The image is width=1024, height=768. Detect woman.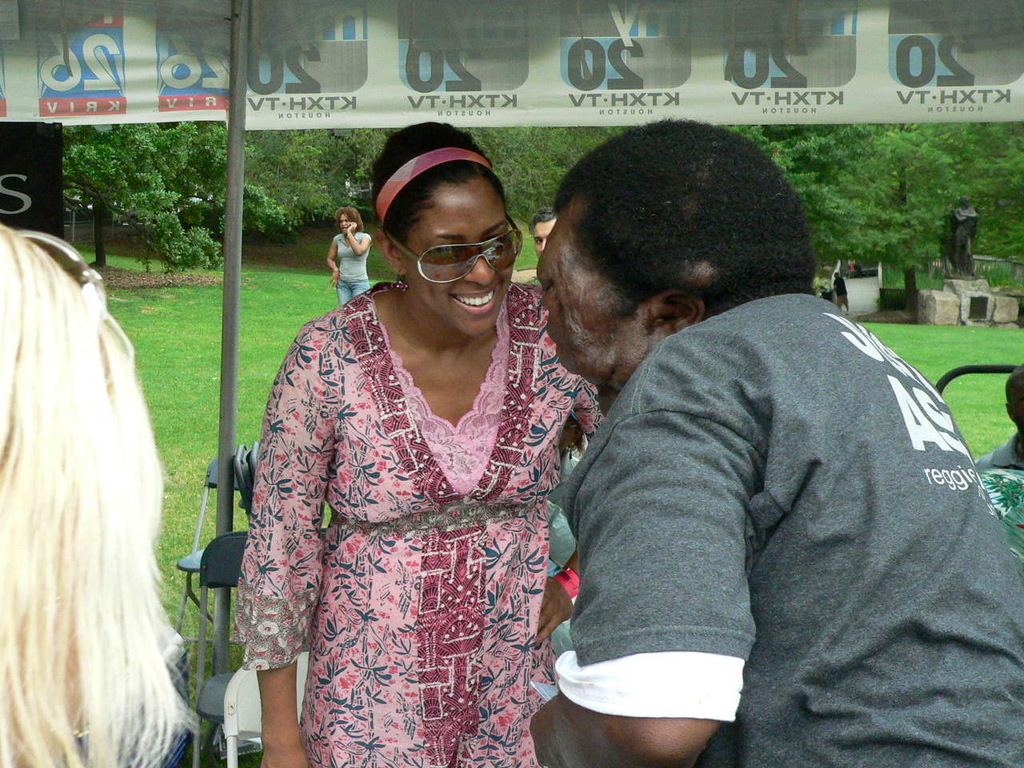
Detection: <box>213,129,594,760</box>.
